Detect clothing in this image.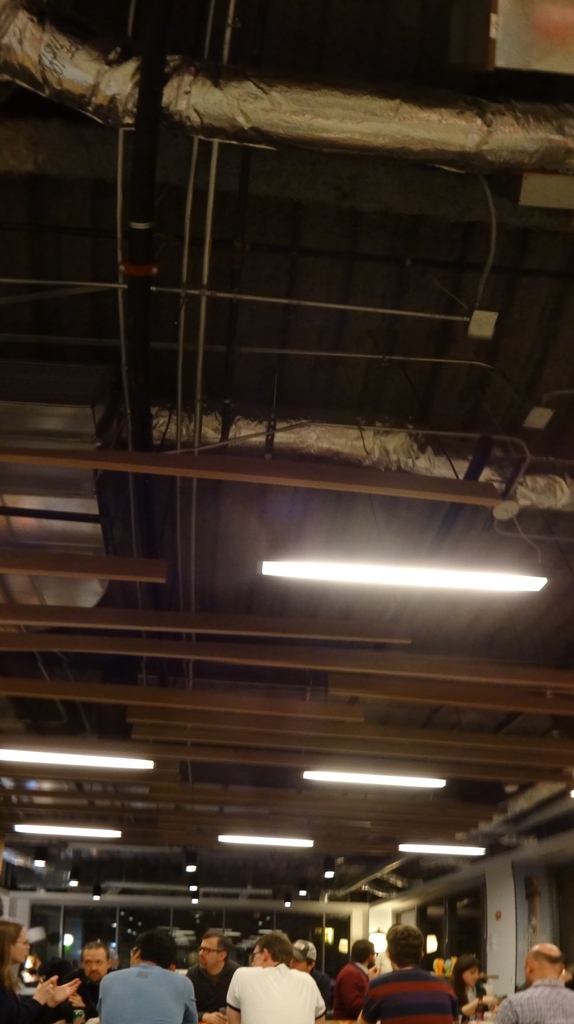
Detection: x1=93 y1=969 x2=200 y2=1016.
